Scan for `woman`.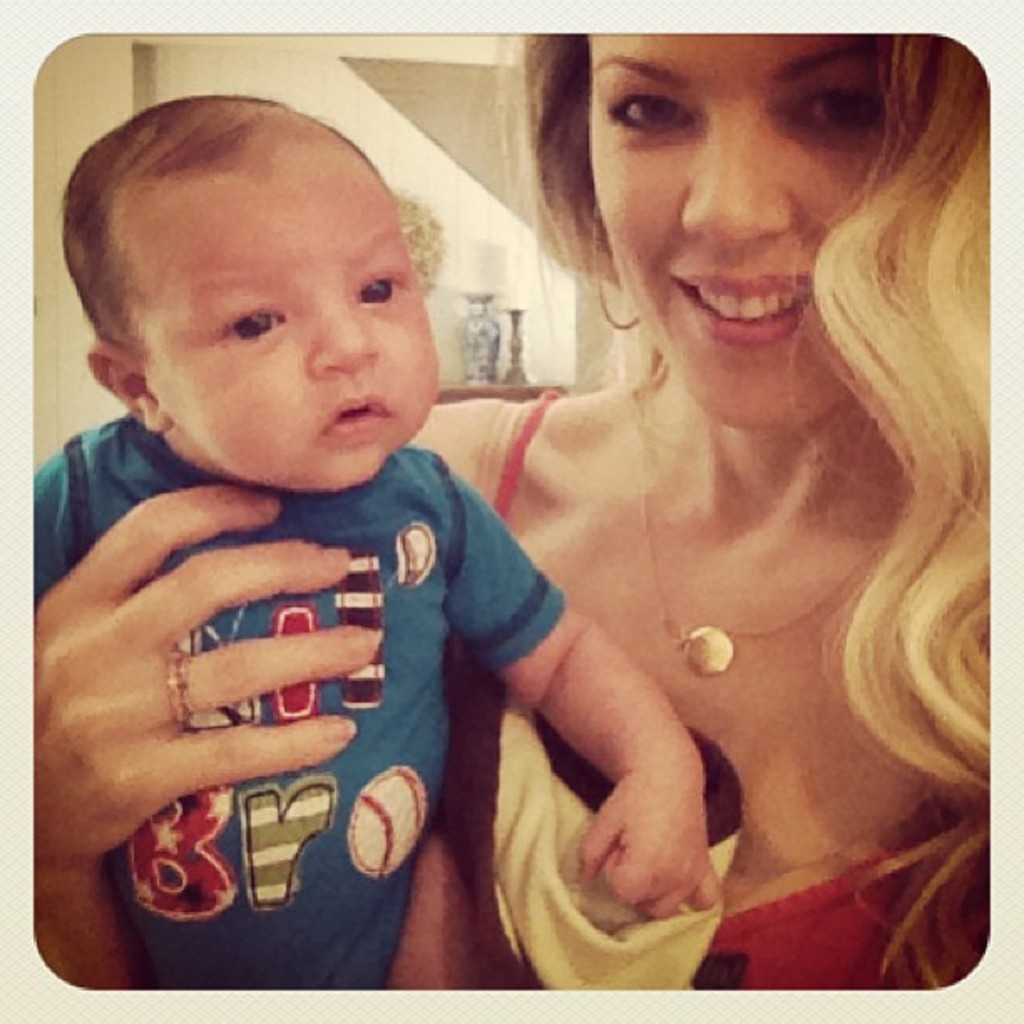
Scan result: [x1=30, y1=30, x2=989, y2=986].
